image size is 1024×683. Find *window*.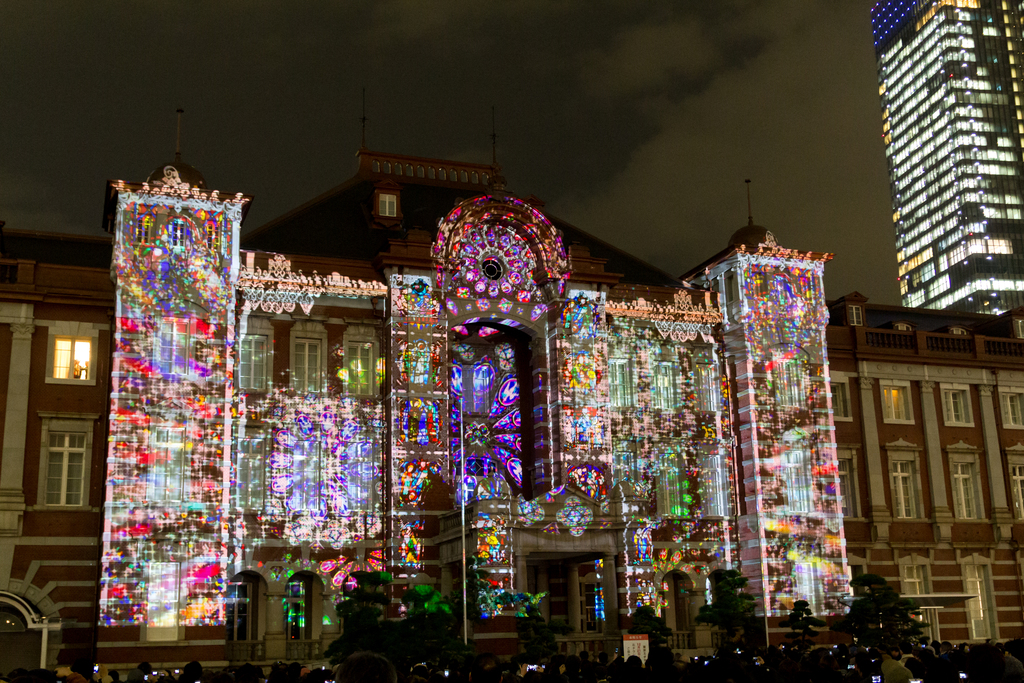
<region>830, 384, 845, 415</region>.
